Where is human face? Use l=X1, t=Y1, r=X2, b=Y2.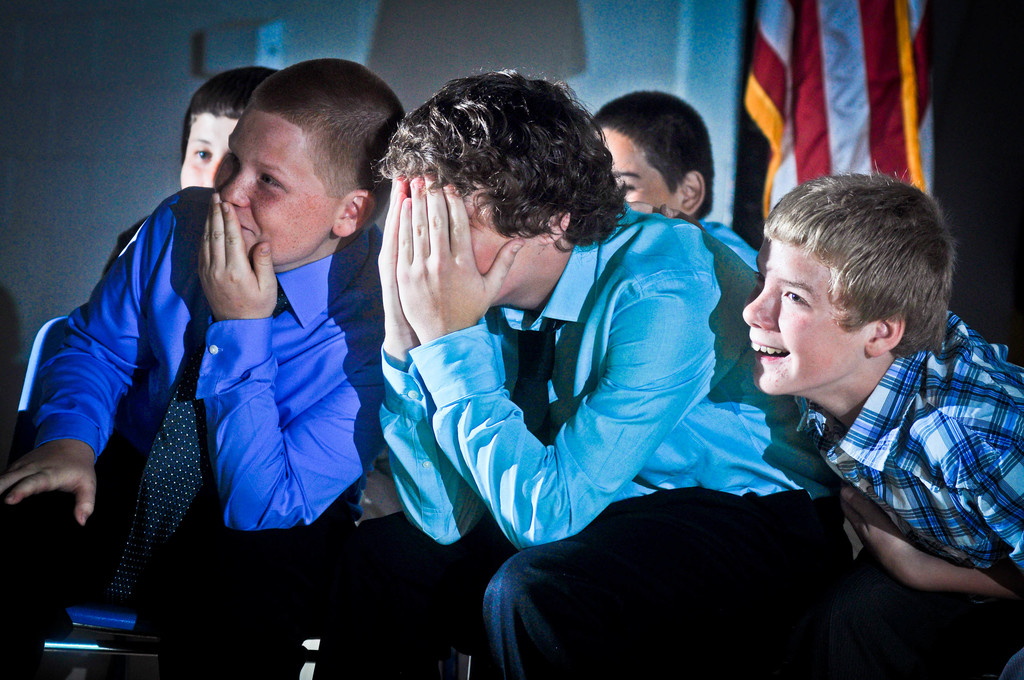
l=601, t=126, r=687, b=222.
